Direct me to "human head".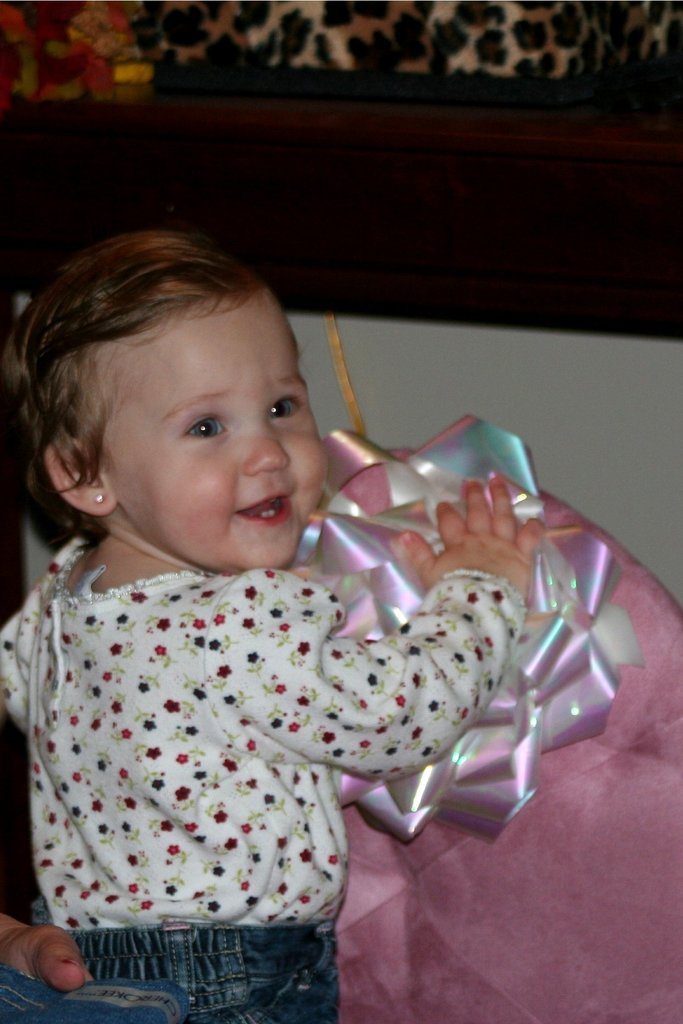
Direction: 26:215:339:565.
